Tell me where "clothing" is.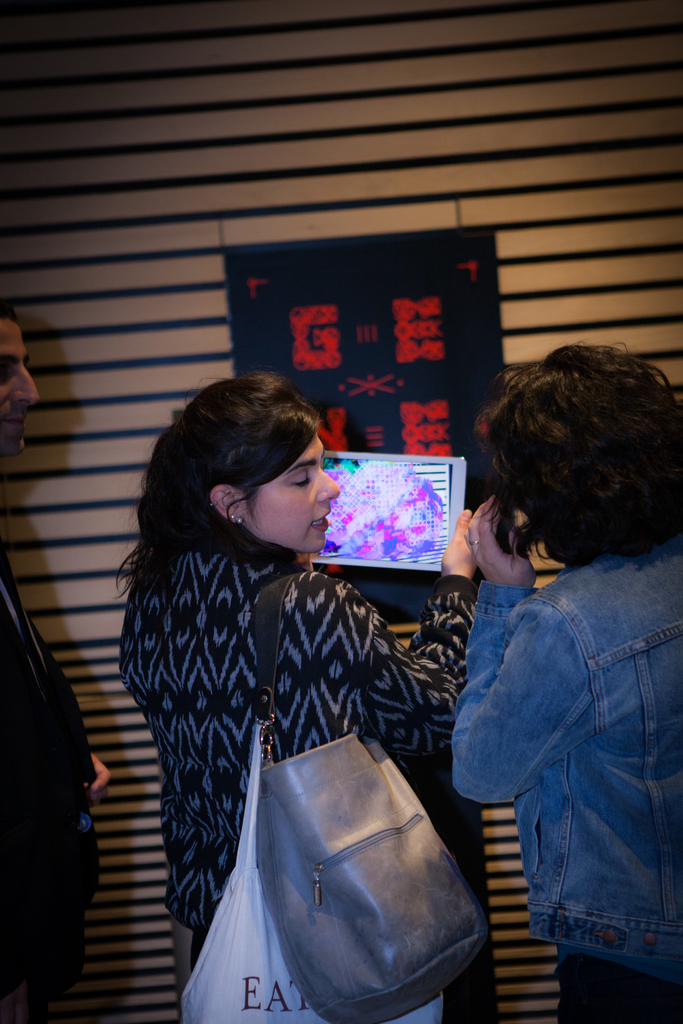
"clothing" is at left=114, top=468, right=461, bottom=1003.
